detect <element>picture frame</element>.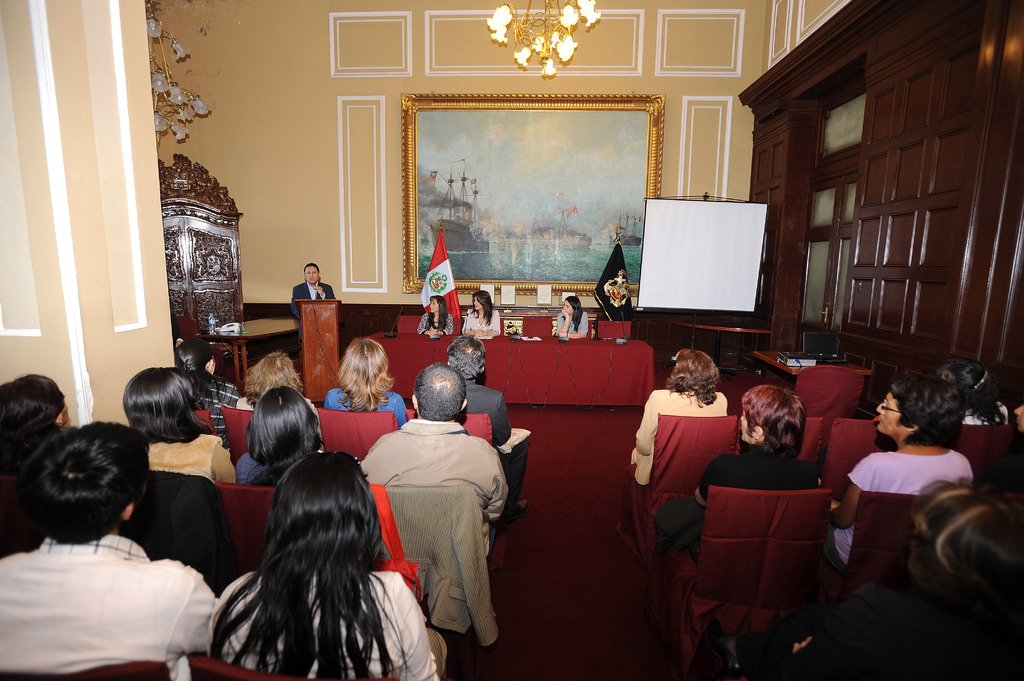
Detected at locate(387, 86, 681, 314).
